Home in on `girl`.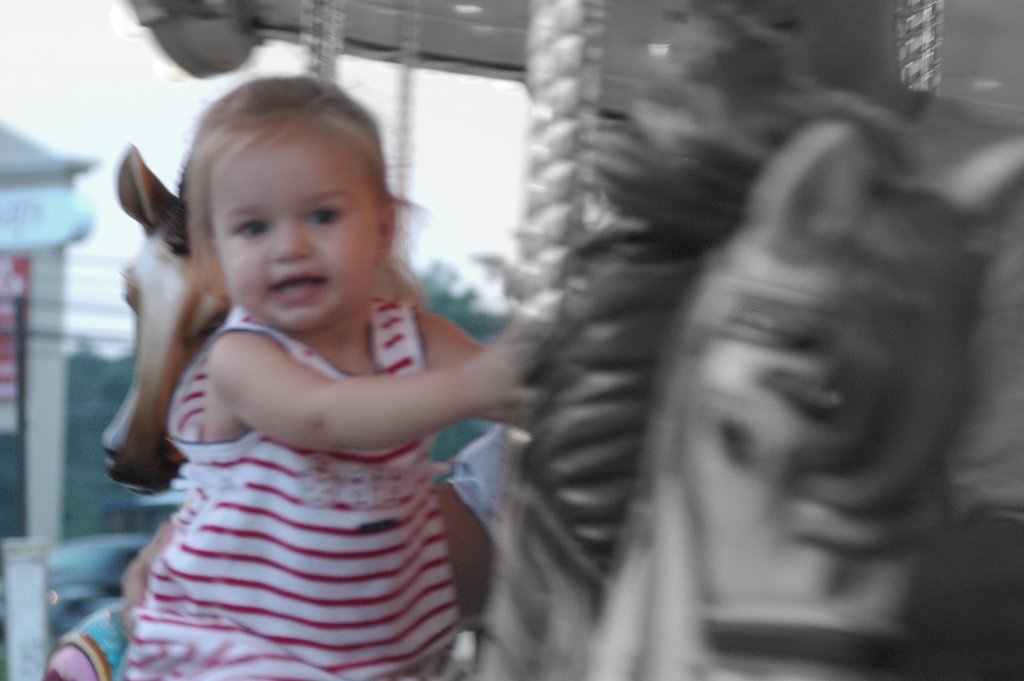
Homed in at pyautogui.locateOnScreen(125, 75, 550, 680).
